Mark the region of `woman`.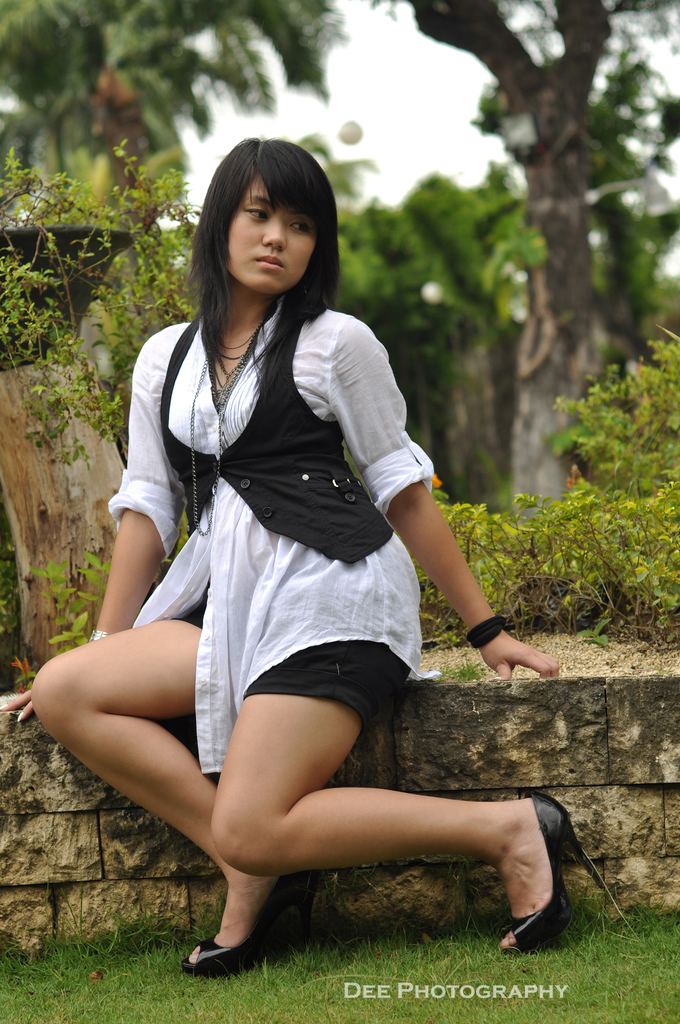
Region: select_region(70, 121, 545, 973).
